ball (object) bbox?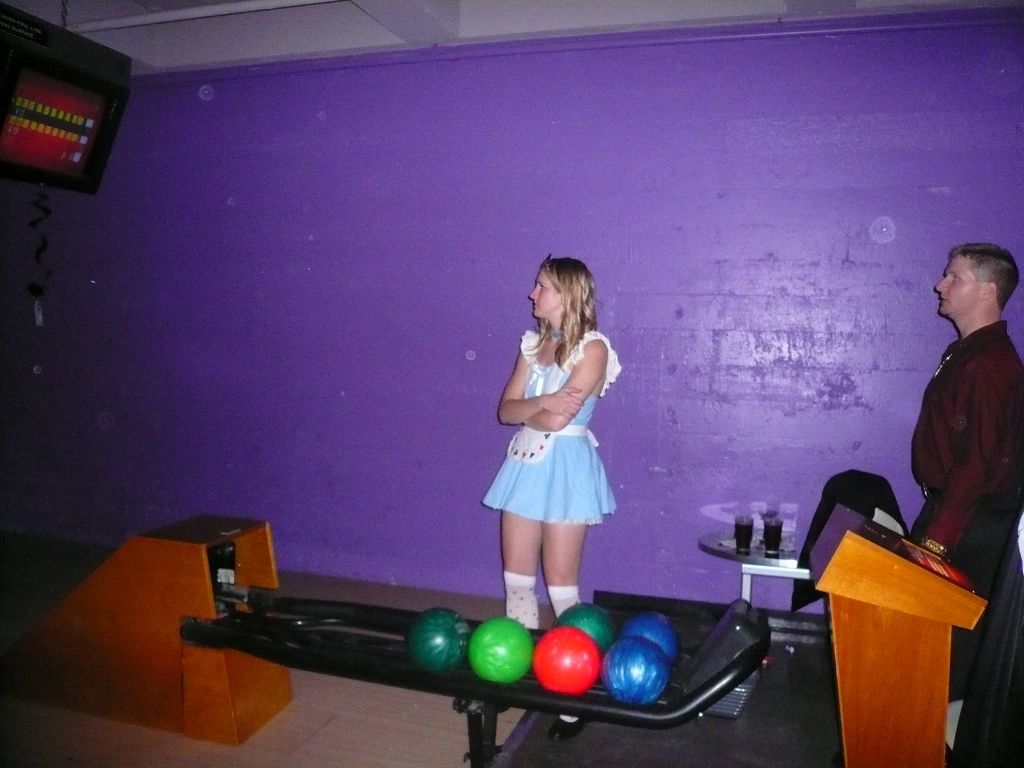
detection(466, 614, 537, 684)
